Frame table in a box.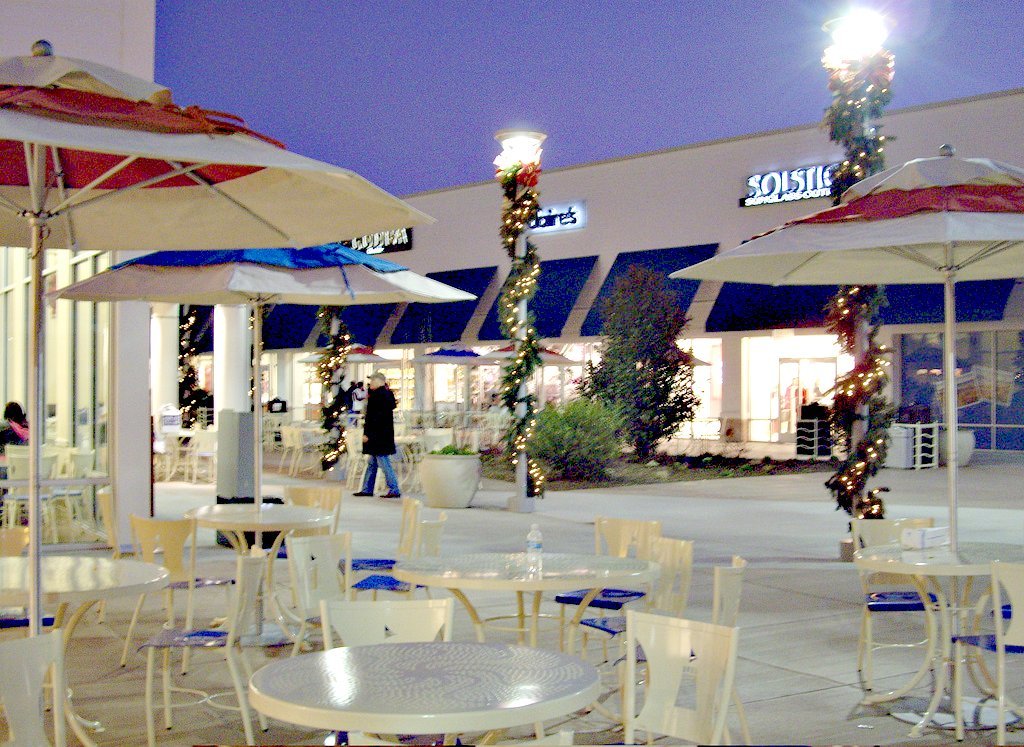
bbox(396, 553, 648, 746).
